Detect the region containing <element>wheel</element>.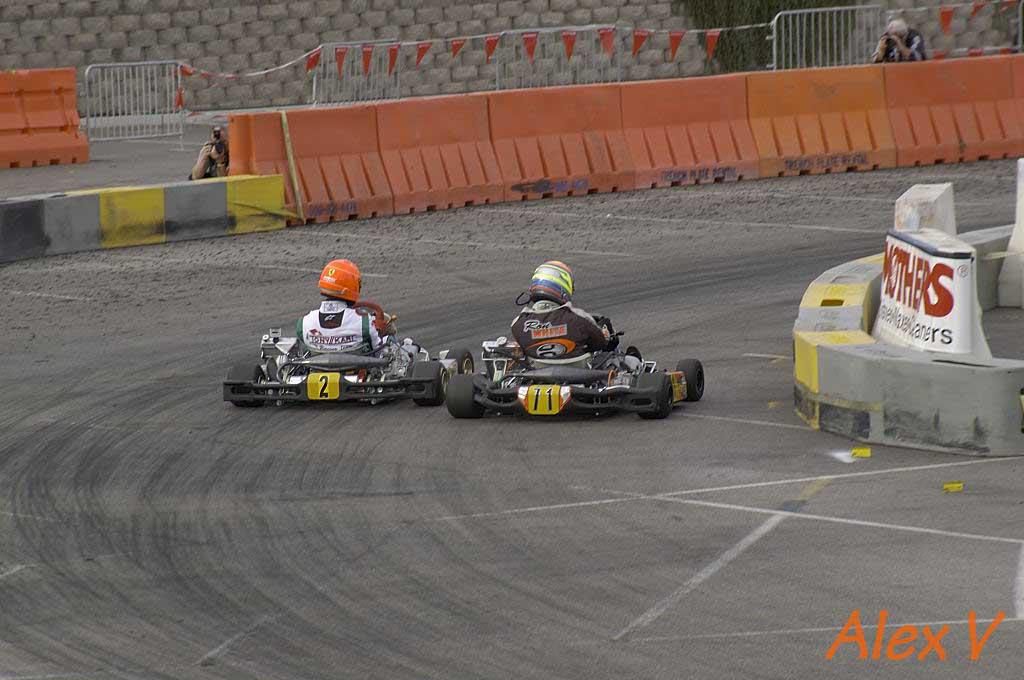
{"left": 446, "top": 371, "right": 484, "bottom": 417}.
